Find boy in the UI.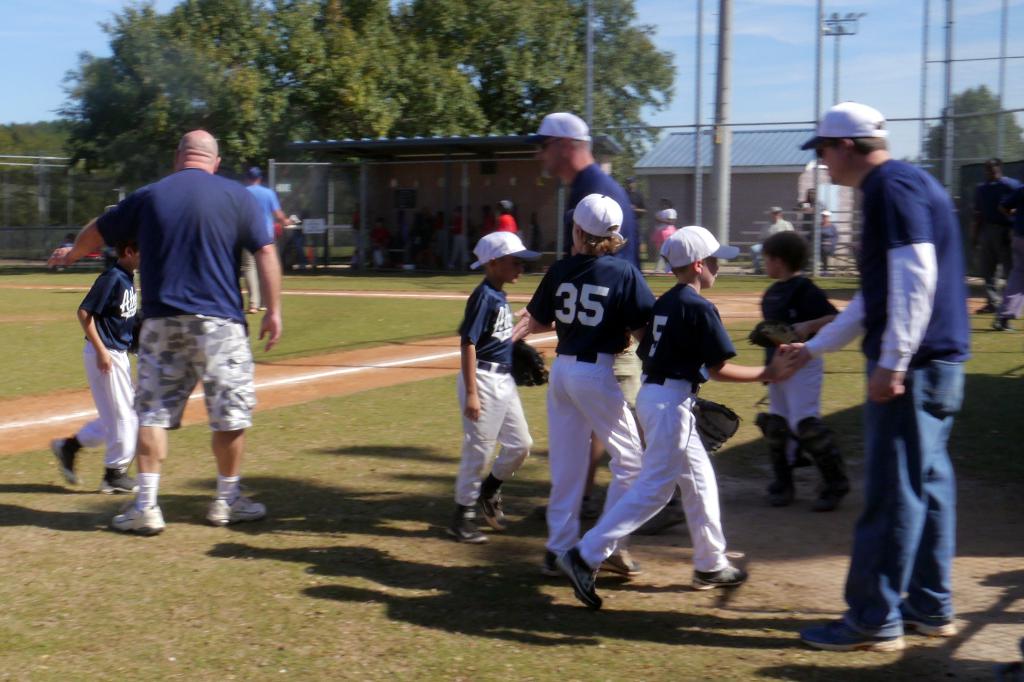
UI element at crop(745, 229, 851, 514).
